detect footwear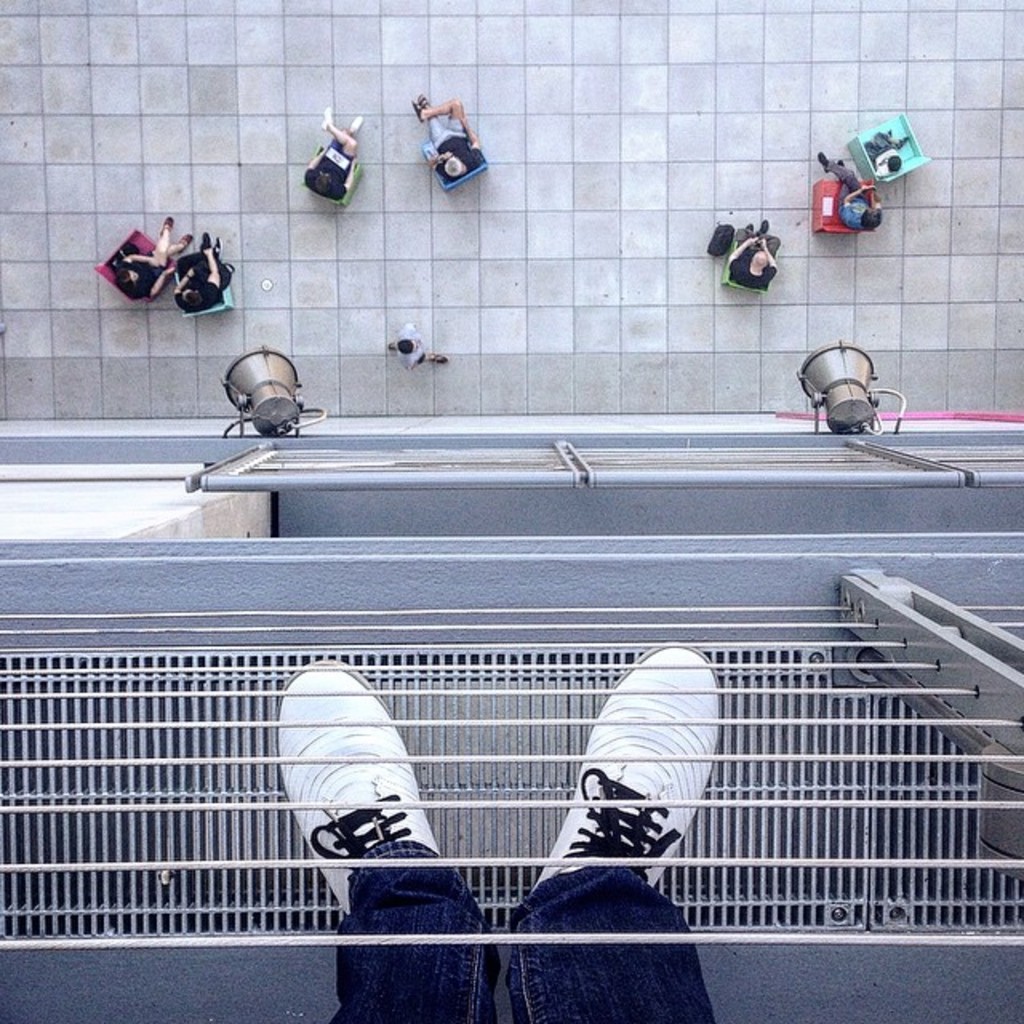
(202, 235, 208, 253)
